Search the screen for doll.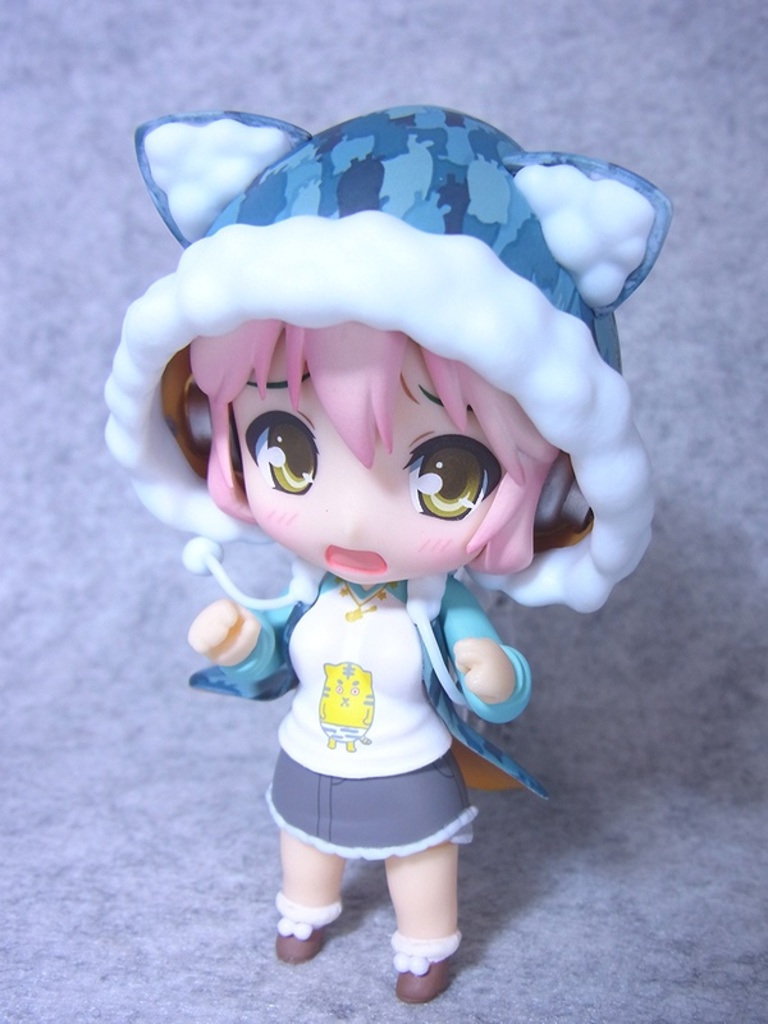
Found at box(122, 78, 632, 969).
